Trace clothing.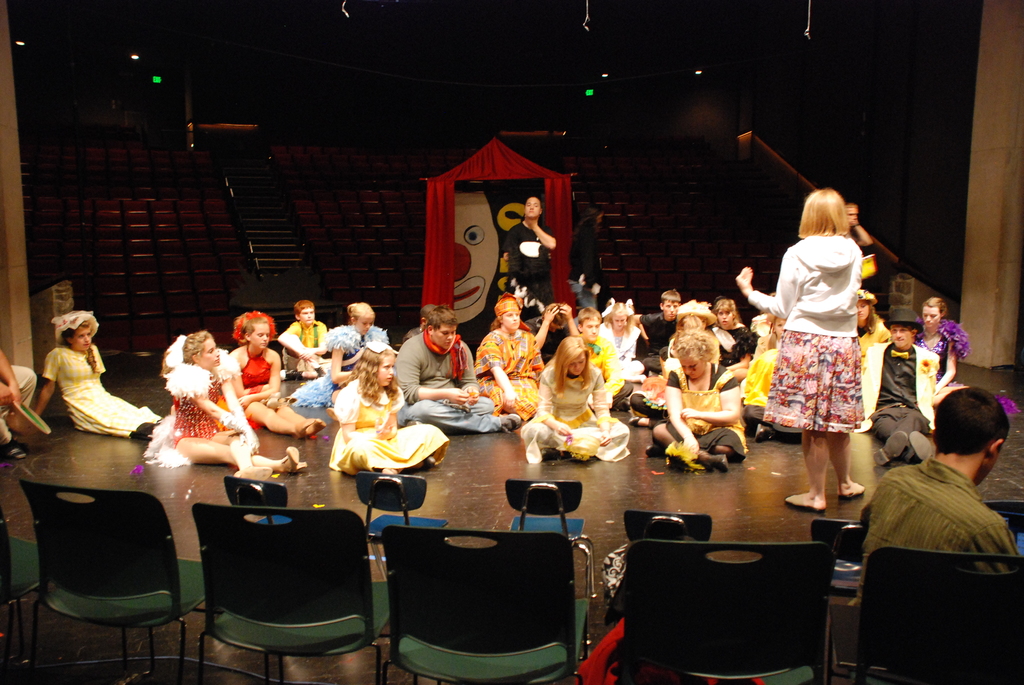
Traced to detection(282, 313, 328, 370).
